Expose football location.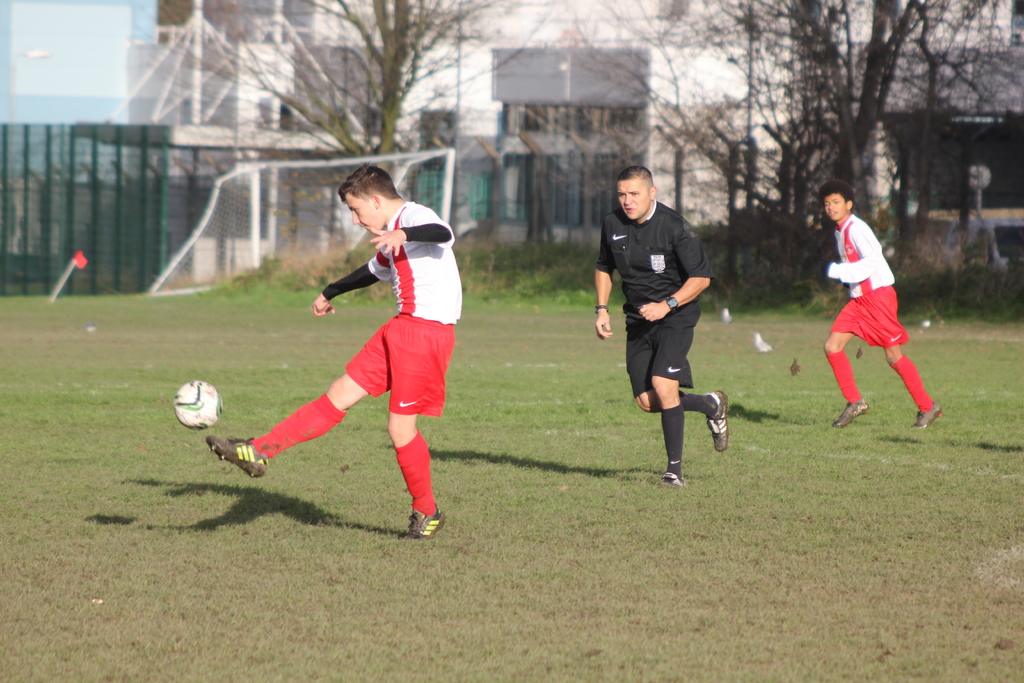
Exposed at [172,373,225,428].
